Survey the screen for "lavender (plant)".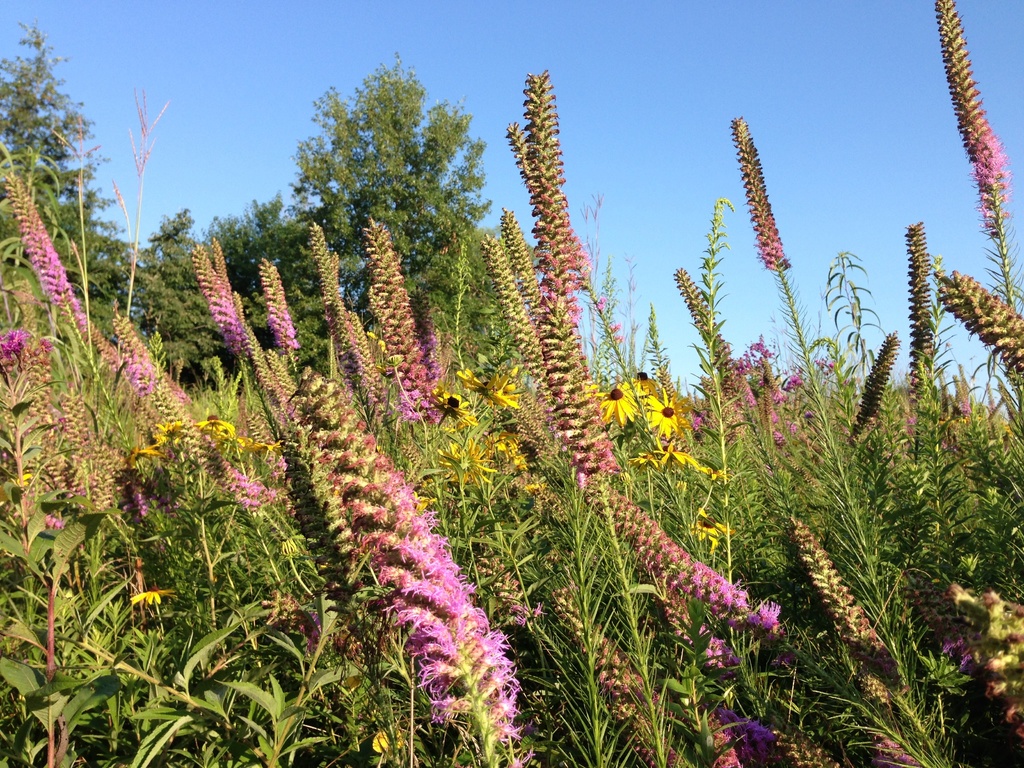
Survey found: box(942, 259, 1023, 397).
